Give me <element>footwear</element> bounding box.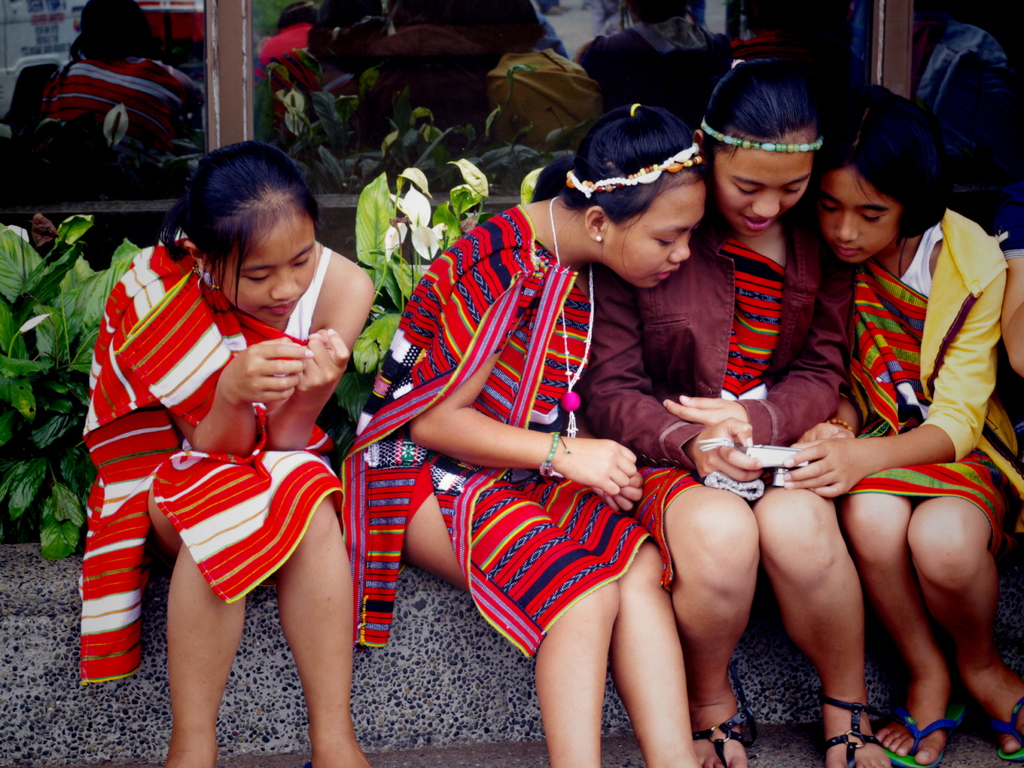
x1=811, y1=671, x2=904, y2=751.
